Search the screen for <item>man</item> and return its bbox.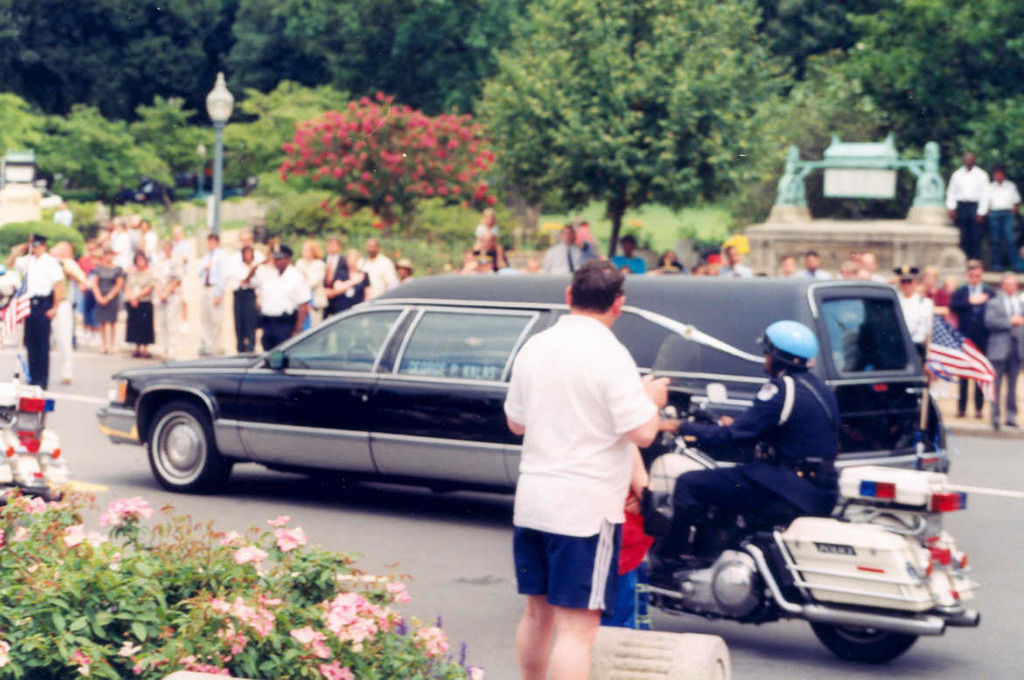
Found: region(947, 257, 994, 417).
